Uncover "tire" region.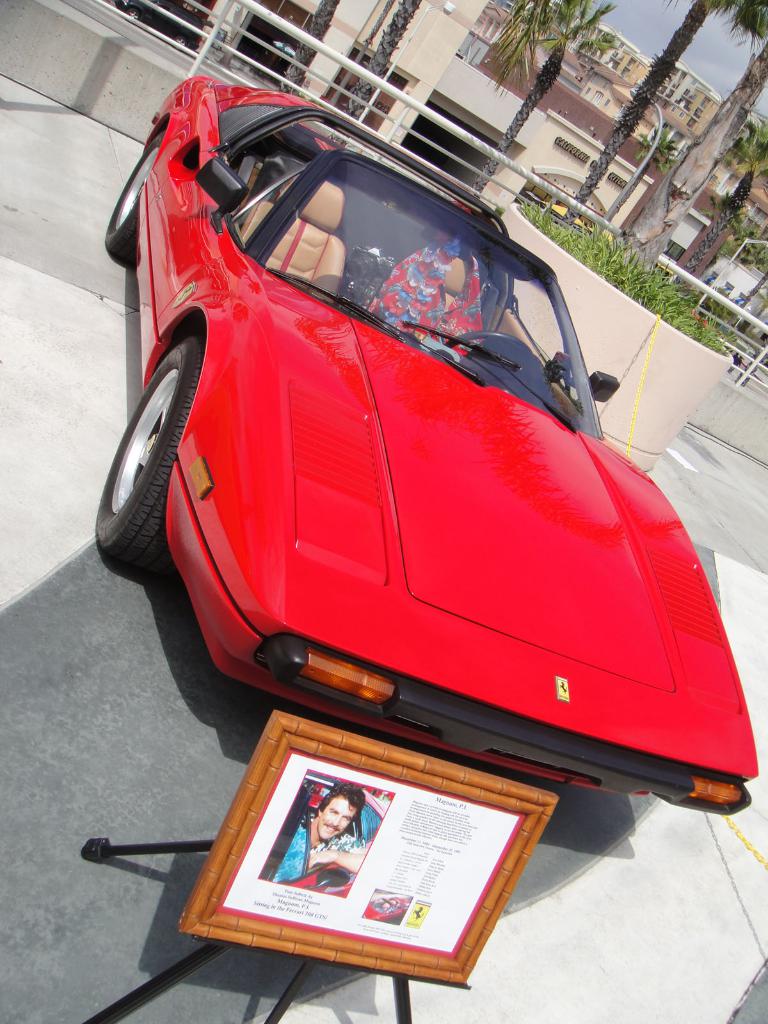
Uncovered: {"x1": 84, "y1": 324, "x2": 208, "y2": 573}.
